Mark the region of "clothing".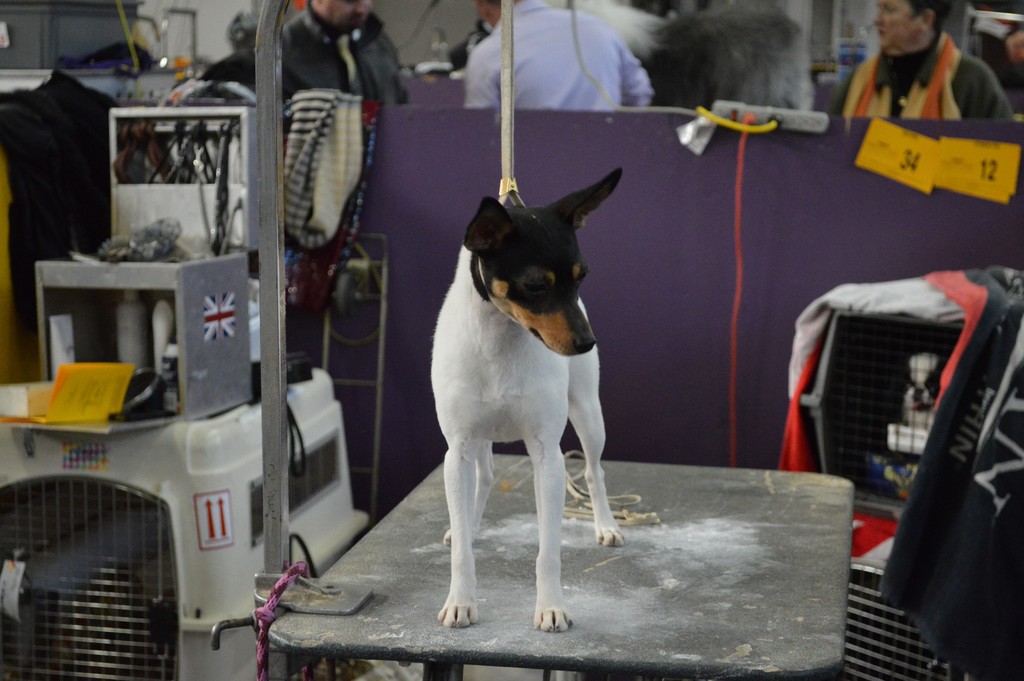
Region: {"left": 225, "top": 0, "right": 411, "bottom": 106}.
